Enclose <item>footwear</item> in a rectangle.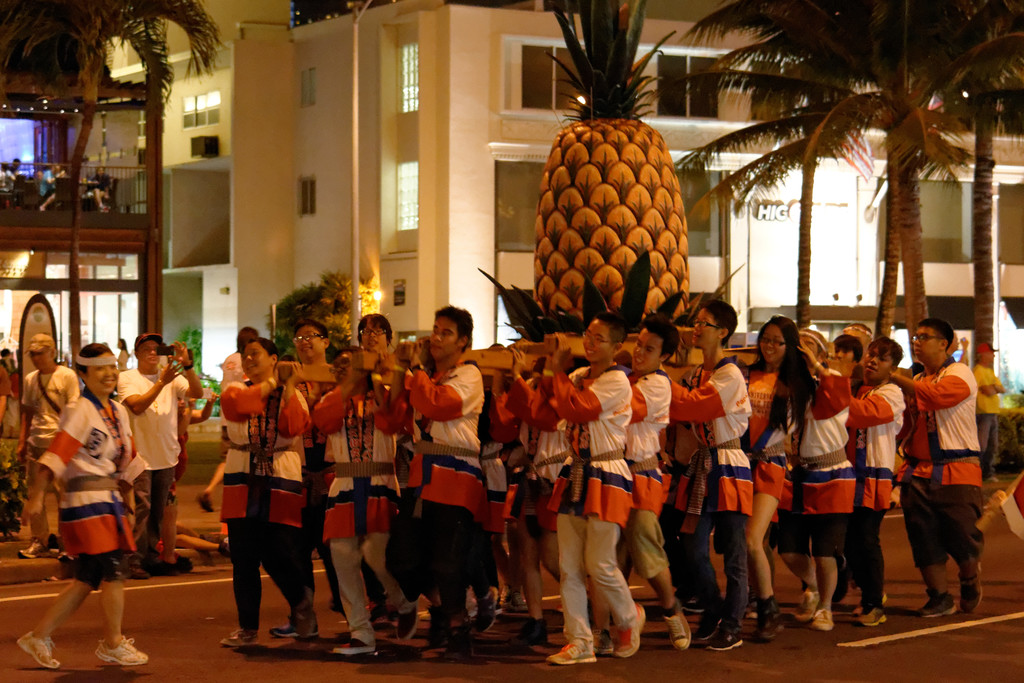
790 588 822 620.
